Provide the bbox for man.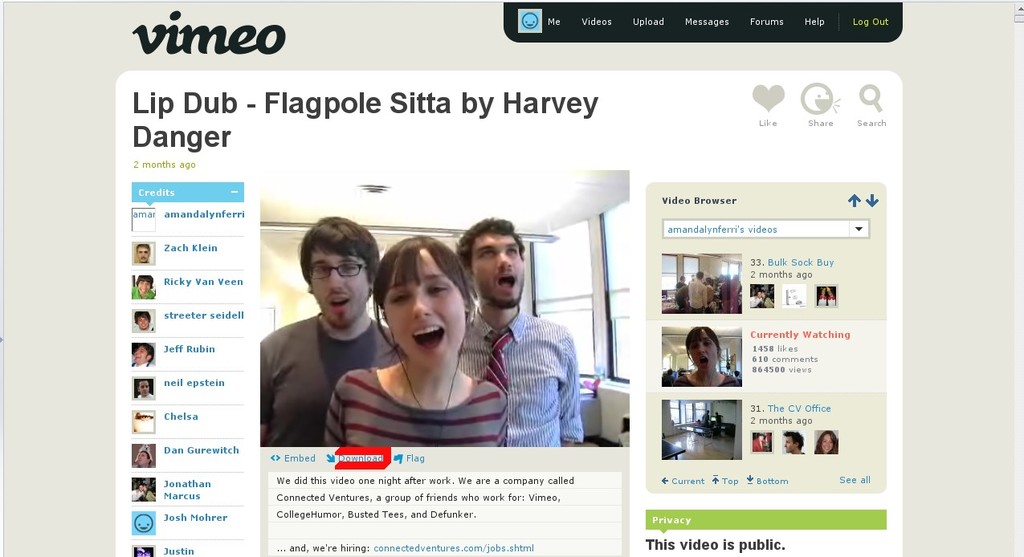
(714,412,723,428).
